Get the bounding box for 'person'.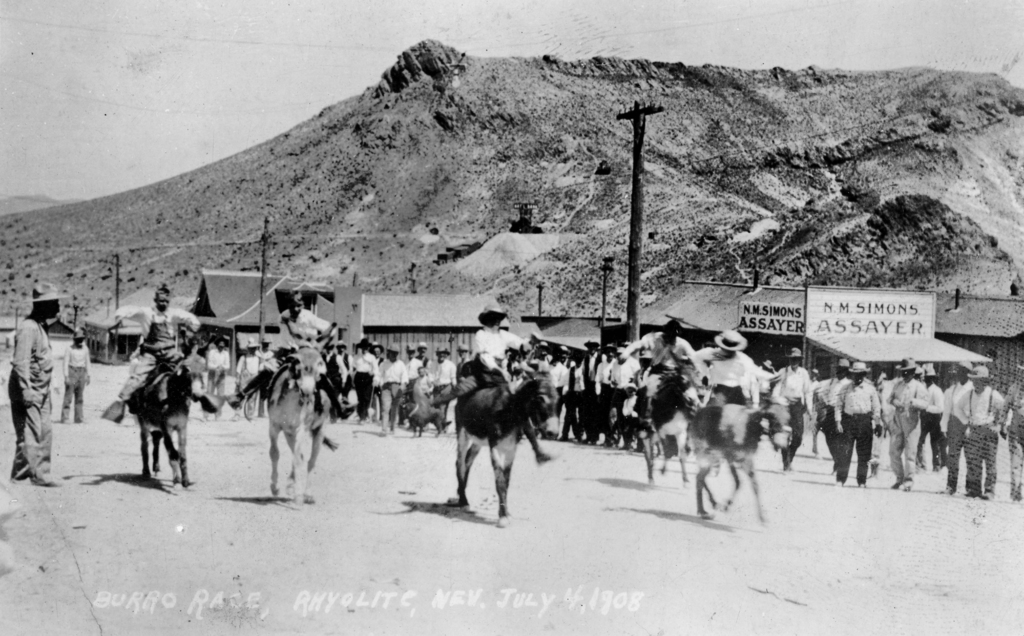
<region>6, 285, 53, 485</region>.
